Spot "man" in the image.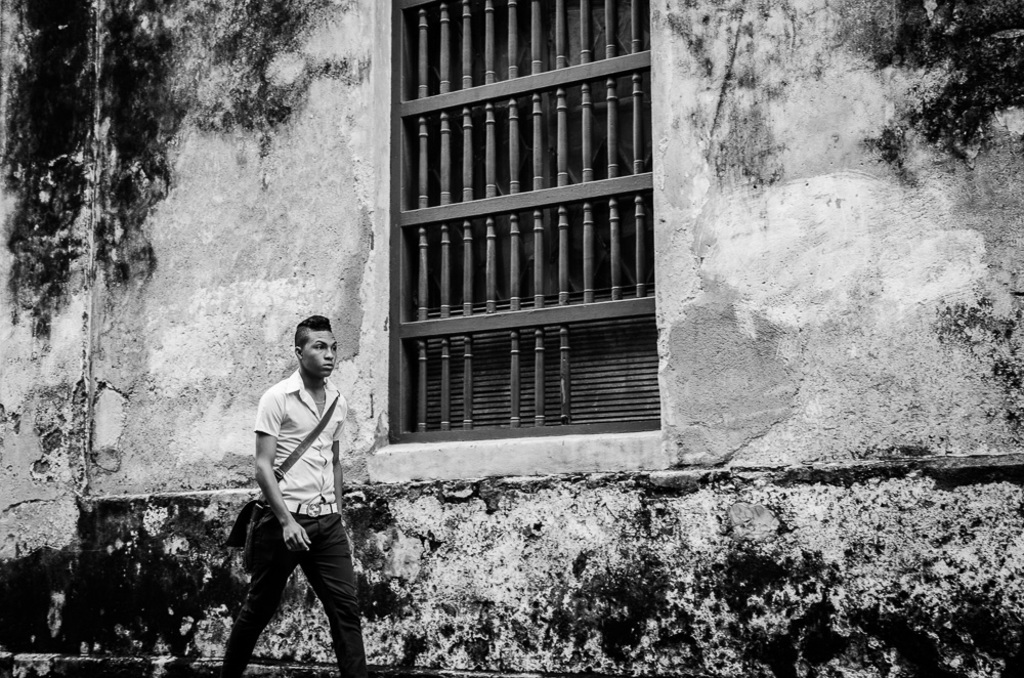
"man" found at pyautogui.locateOnScreen(224, 294, 367, 677).
